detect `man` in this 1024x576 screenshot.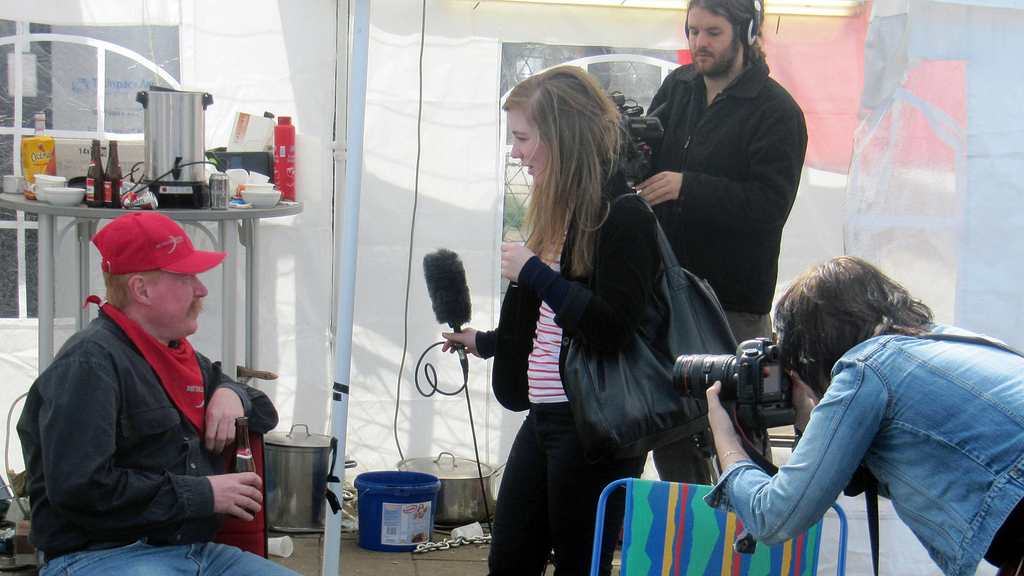
Detection: <region>638, 0, 806, 488</region>.
